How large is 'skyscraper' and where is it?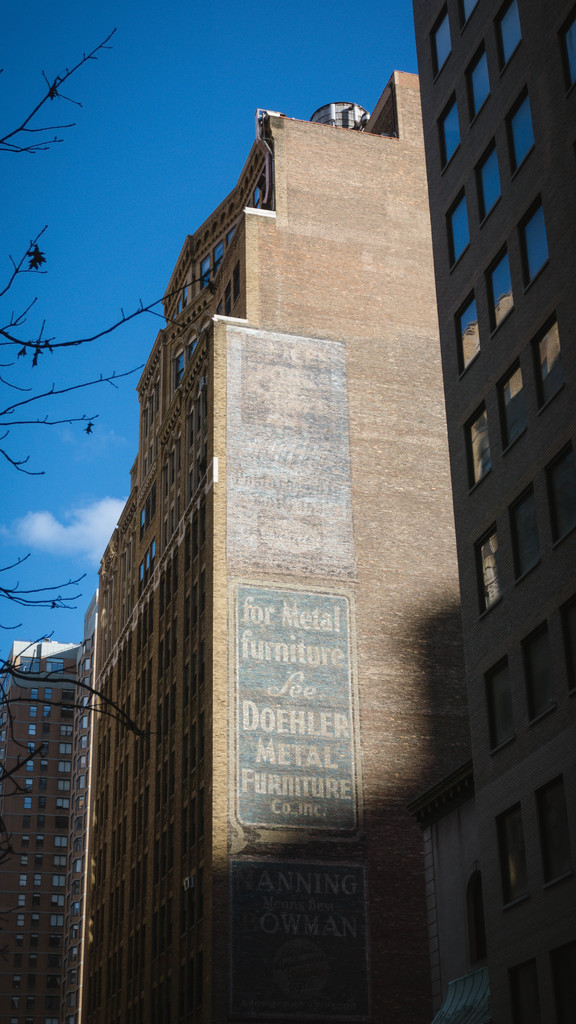
Bounding box: BBox(406, 0, 575, 865).
